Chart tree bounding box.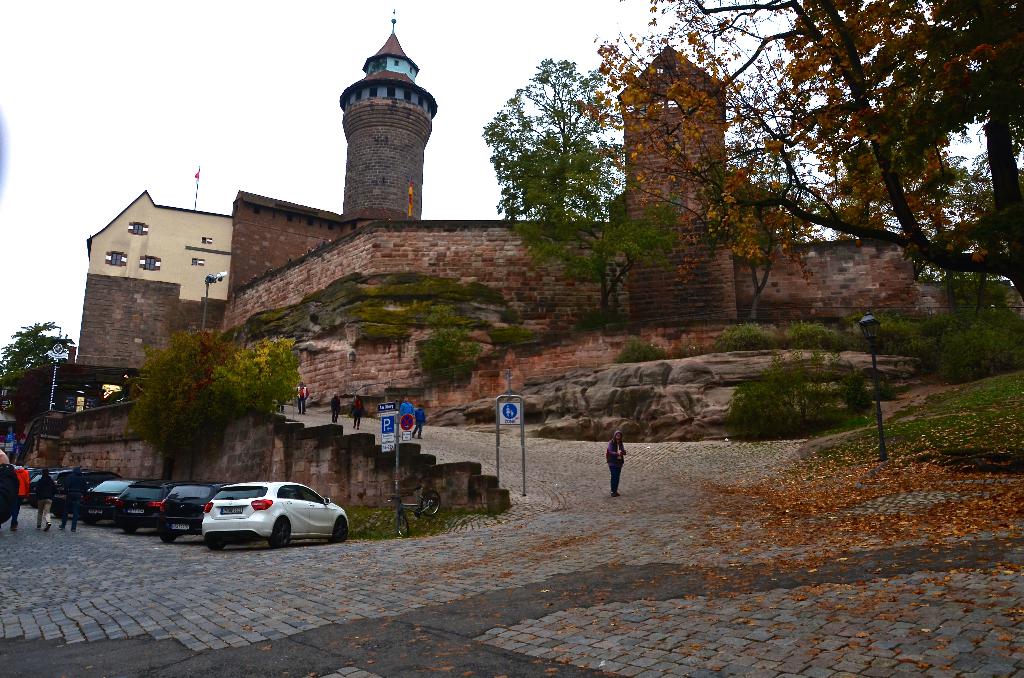
Charted: l=482, t=58, r=628, b=222.
